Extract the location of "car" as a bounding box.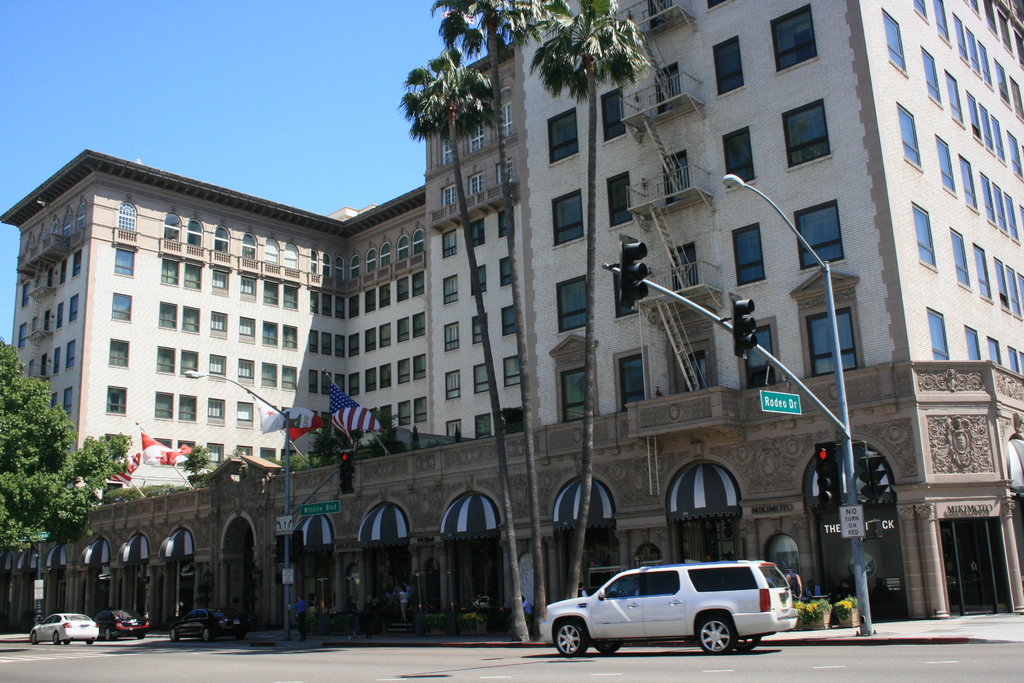
94:608:152:648.
